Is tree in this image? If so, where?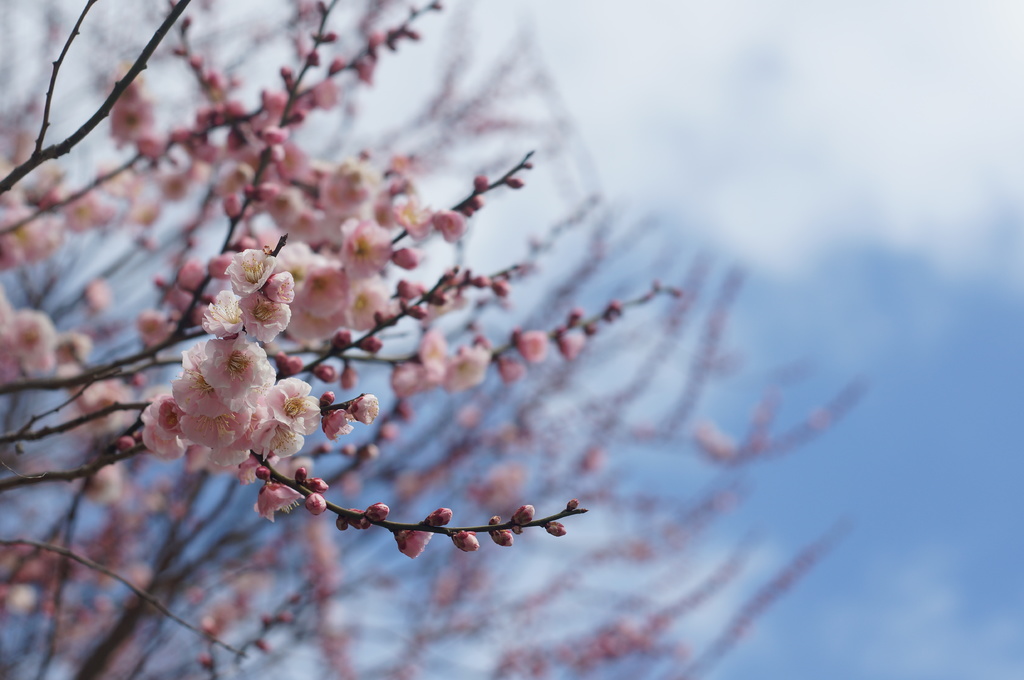
Yes, at detection(0, 22, 785, 679).
